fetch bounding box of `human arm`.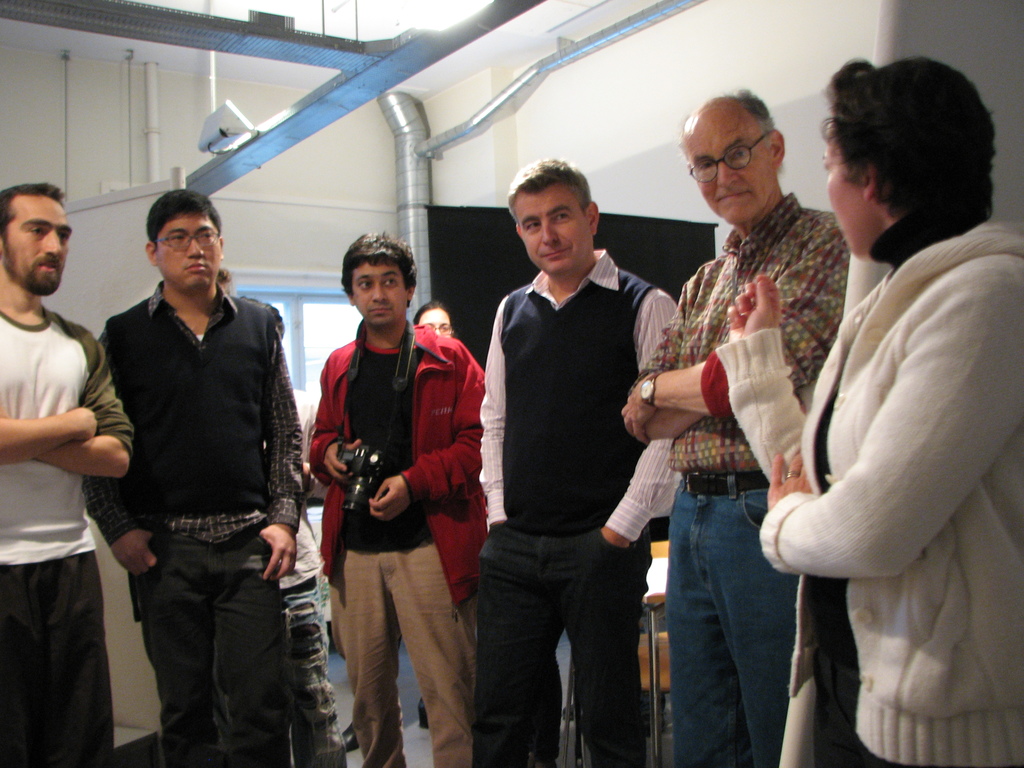
Bbox: pyautogui.locateOnScreen(719, 269, 799, 483).
